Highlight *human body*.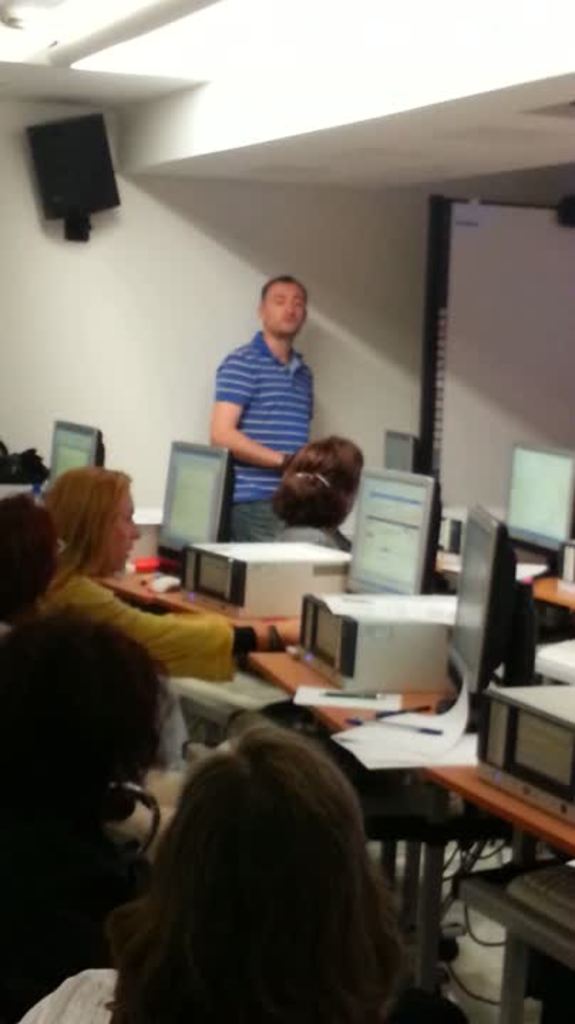
Highlighted region: <box>208,314,315,538</box>.
